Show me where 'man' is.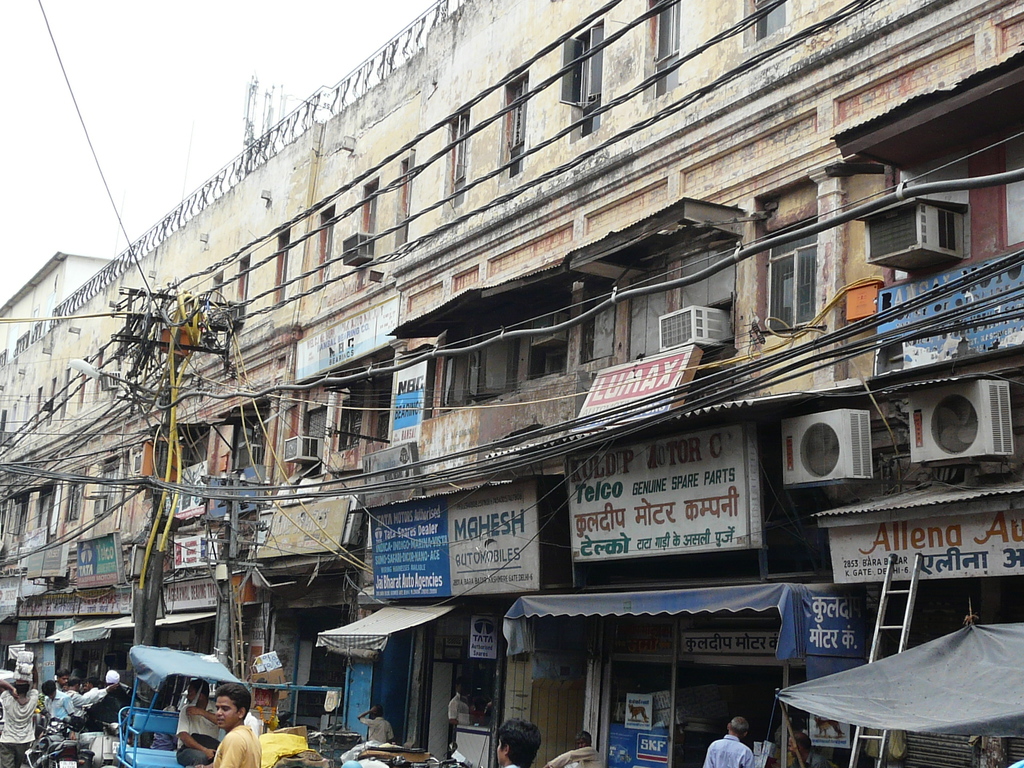
'man' is at crop(179, 680, 229, 767).
